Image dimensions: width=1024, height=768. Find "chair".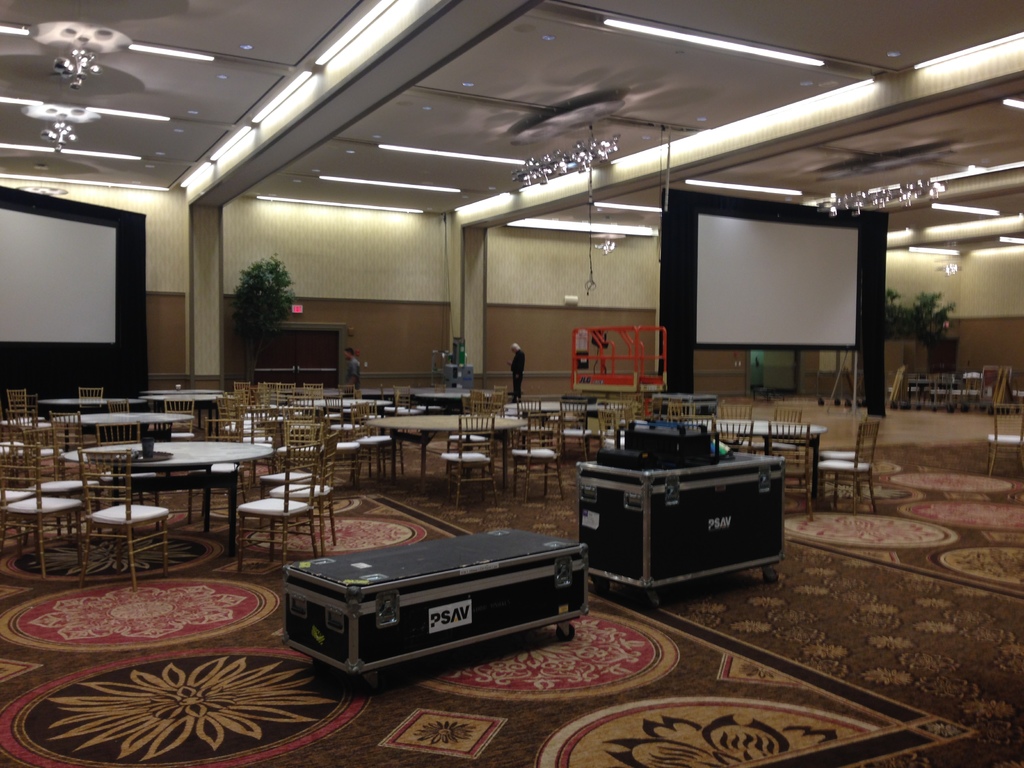
[left=710, top=415, right=752, bottom=451].
